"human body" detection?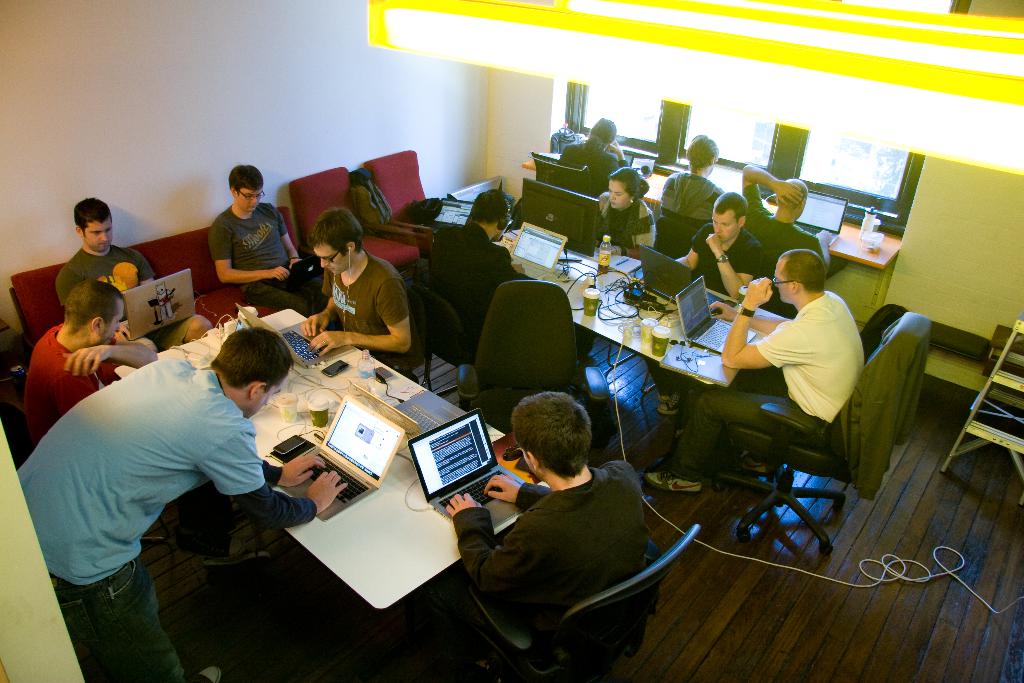
<bbox>53, 239, 155, 313</bbox>
